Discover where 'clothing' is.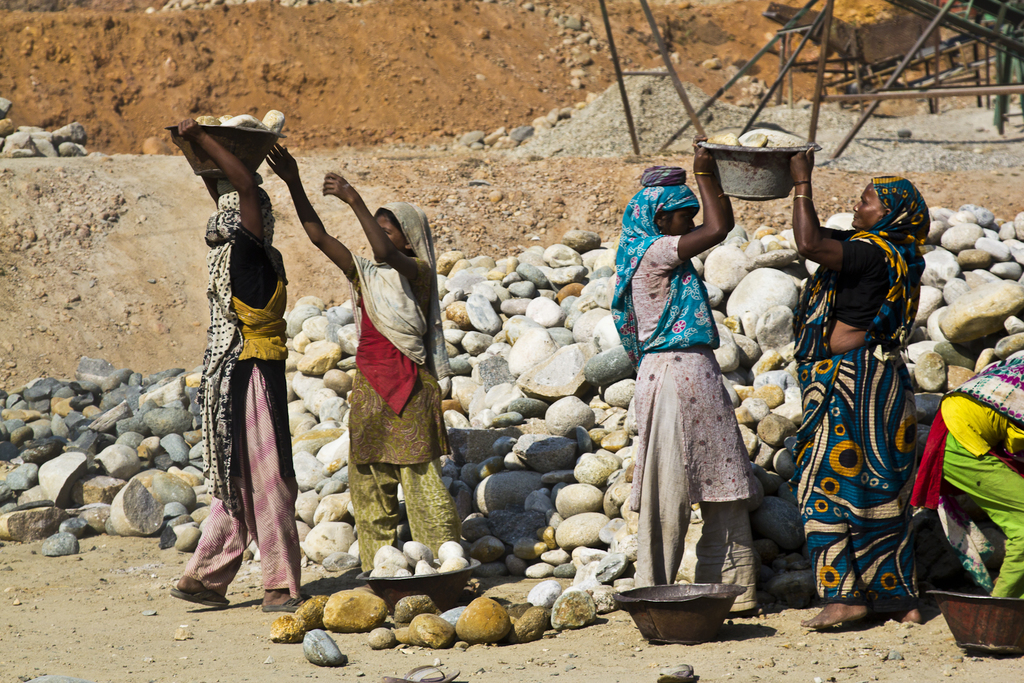
Discovered at <box>178,183,318,609</box>.
